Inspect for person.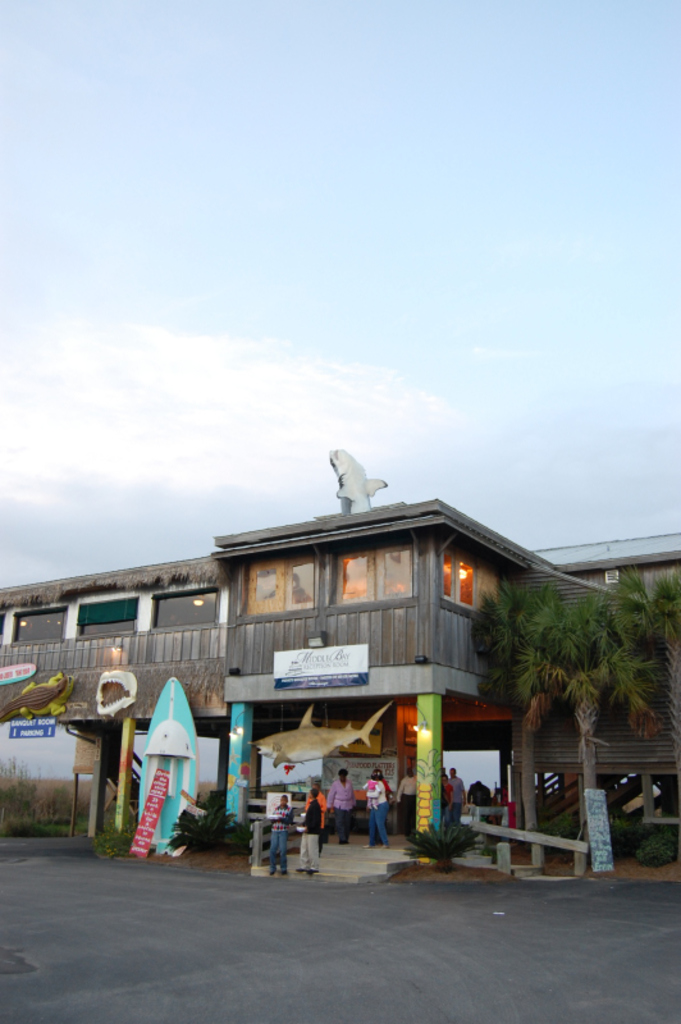
Inspection: <bbox>298, 787, 317, 873</bbox>.
